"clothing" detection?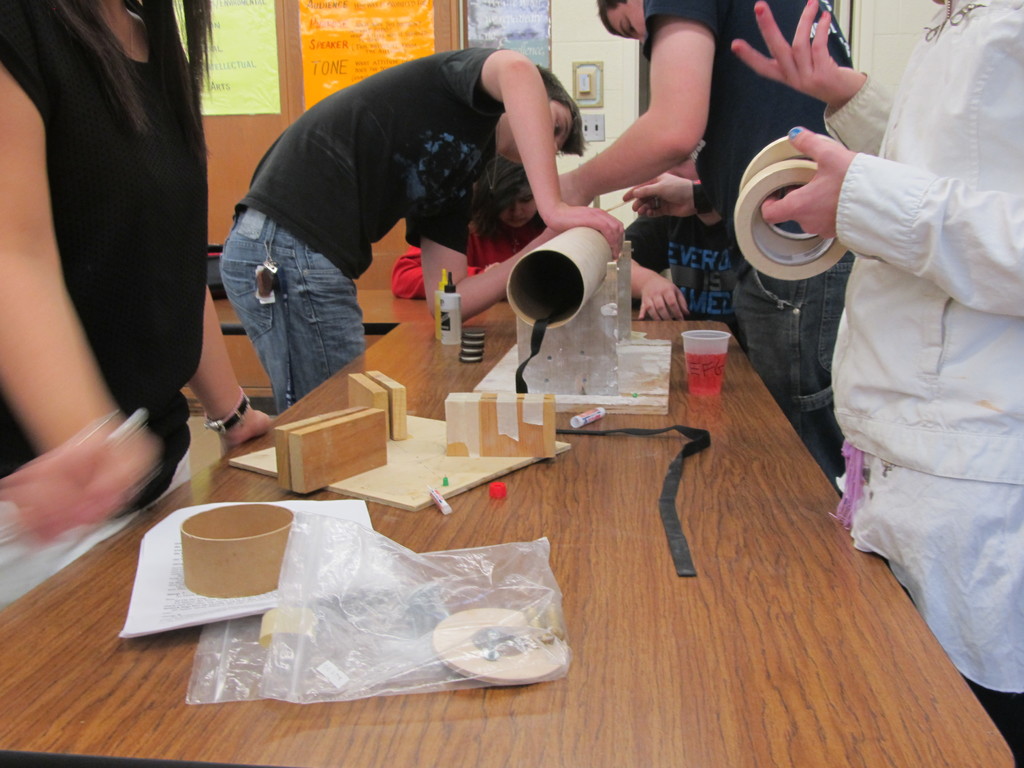
793,0,1011,672
